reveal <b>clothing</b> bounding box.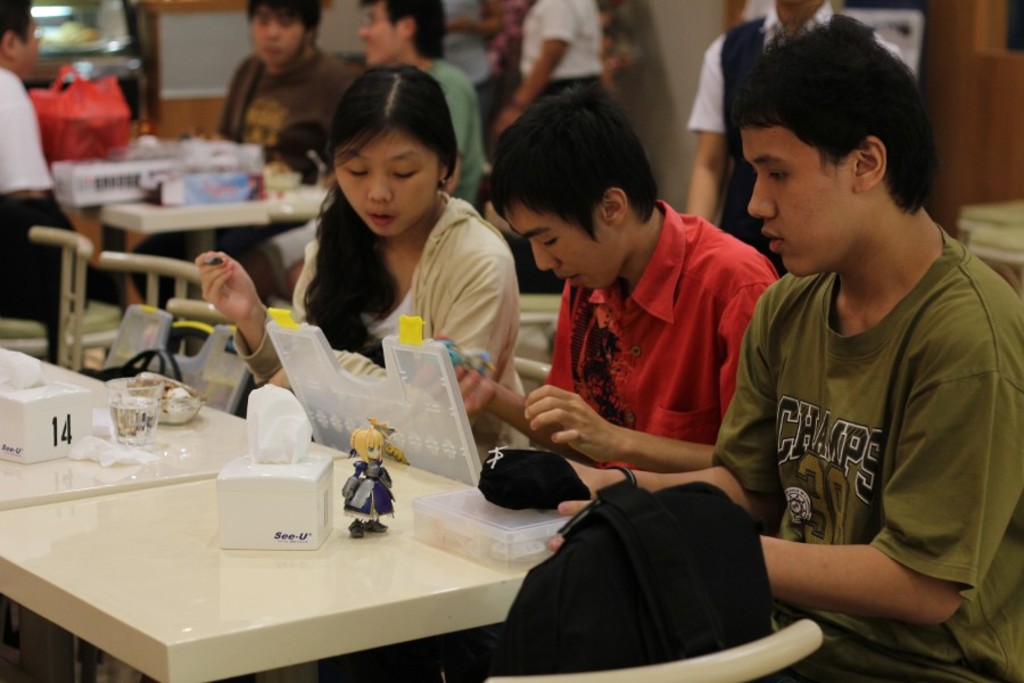
Revealed: BBox(685, 3, 907, 264).
